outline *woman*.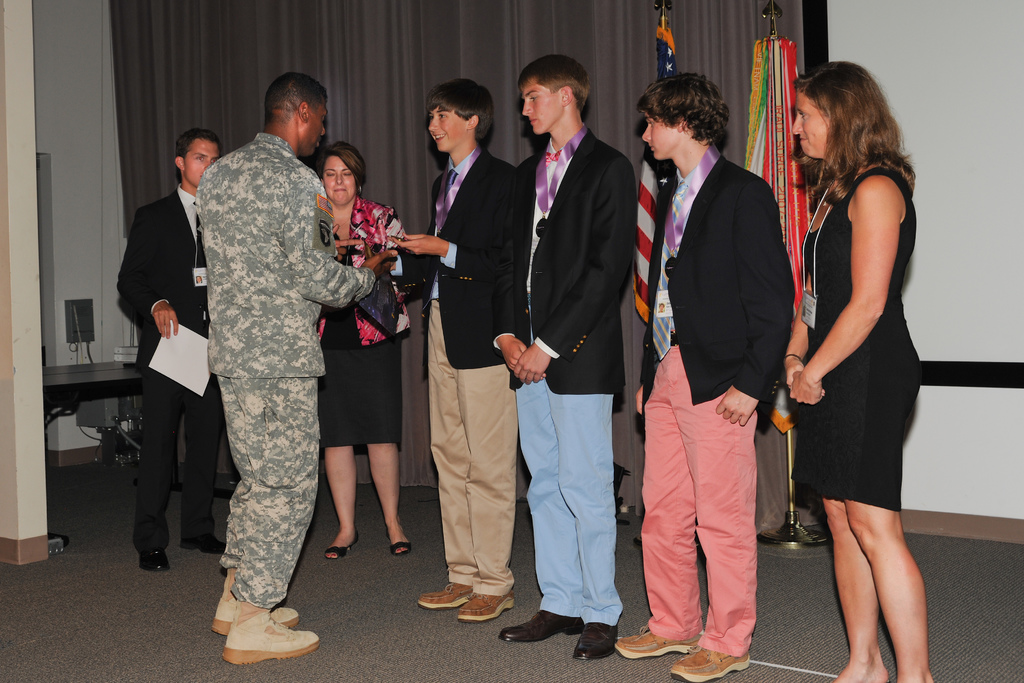
Outline: crop(779, 58, 961, 682).
